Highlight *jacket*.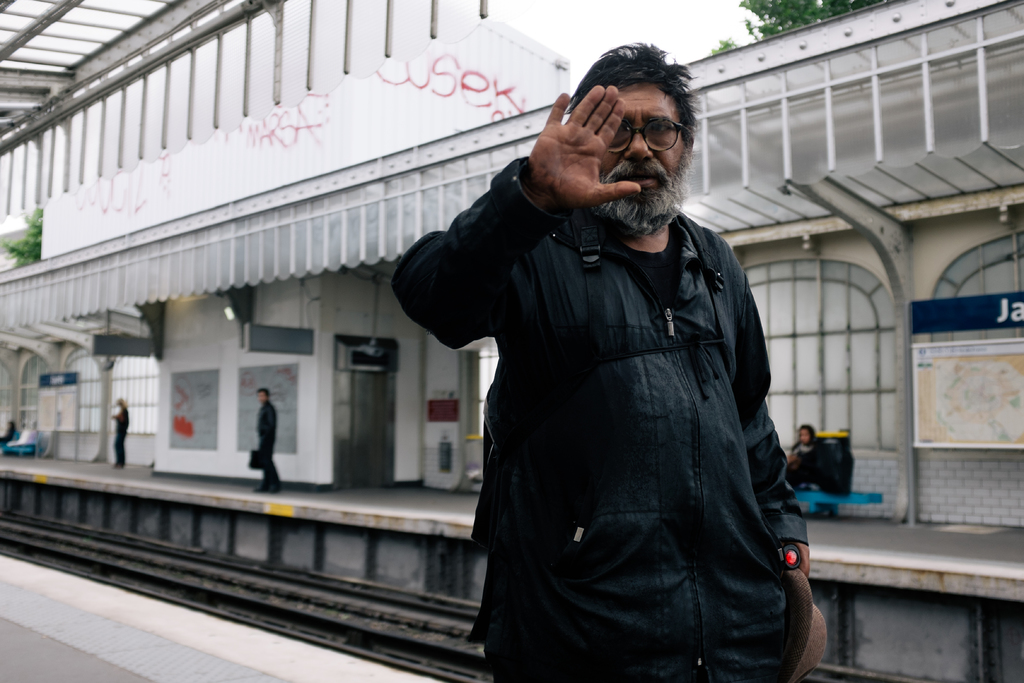
Highlighted region: select_region(392, 120, 797, 620).
